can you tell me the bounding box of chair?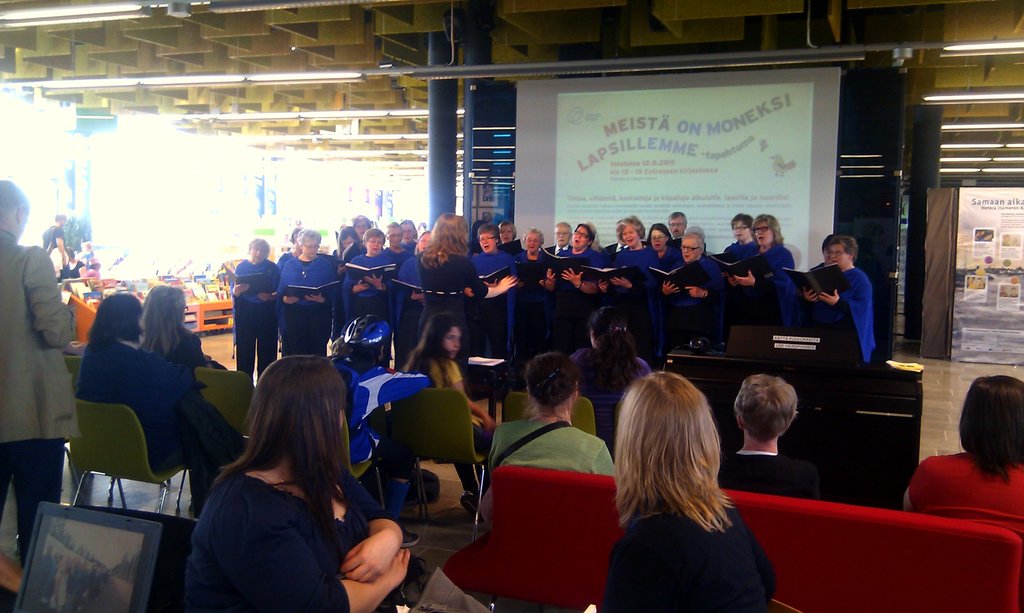
x1=67 y1=395 x2=194 y2=516.
